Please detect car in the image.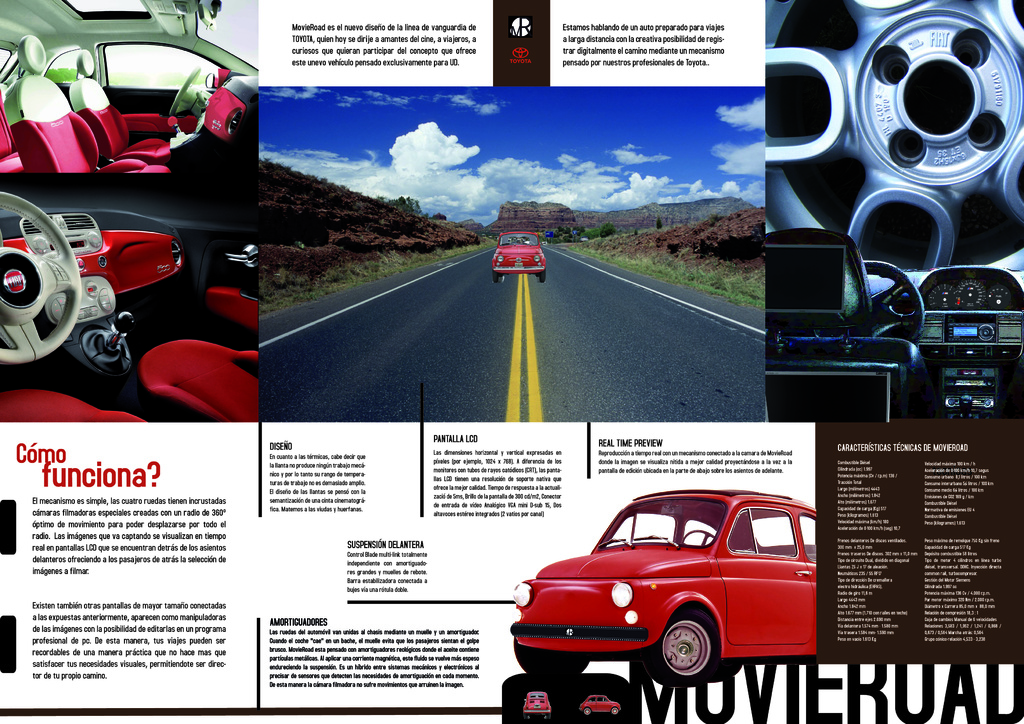
(x1=0, y1=183, x2=257, y2=430).
